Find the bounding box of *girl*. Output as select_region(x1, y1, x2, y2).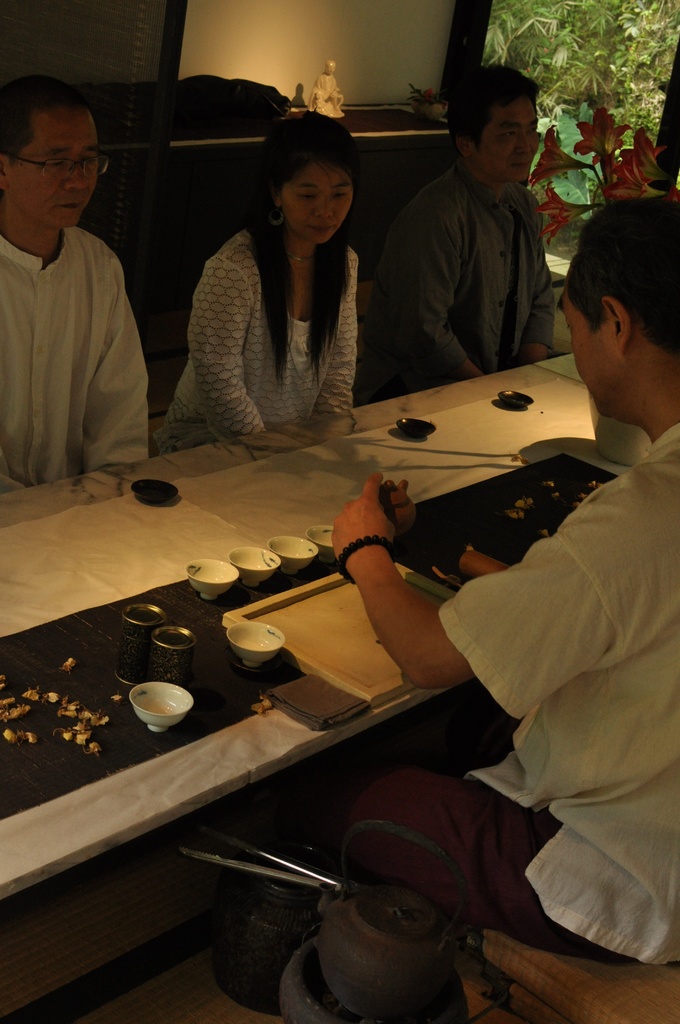
select_region(151, 111, 363, 458).
